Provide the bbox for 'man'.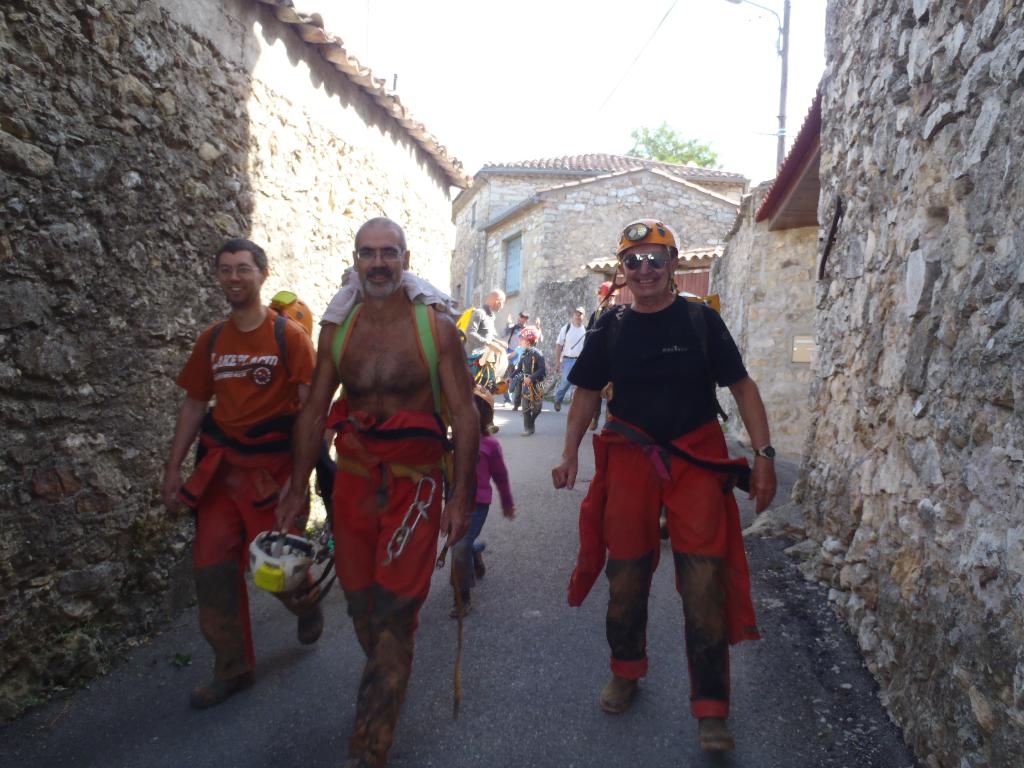
[552,301,584,416].
